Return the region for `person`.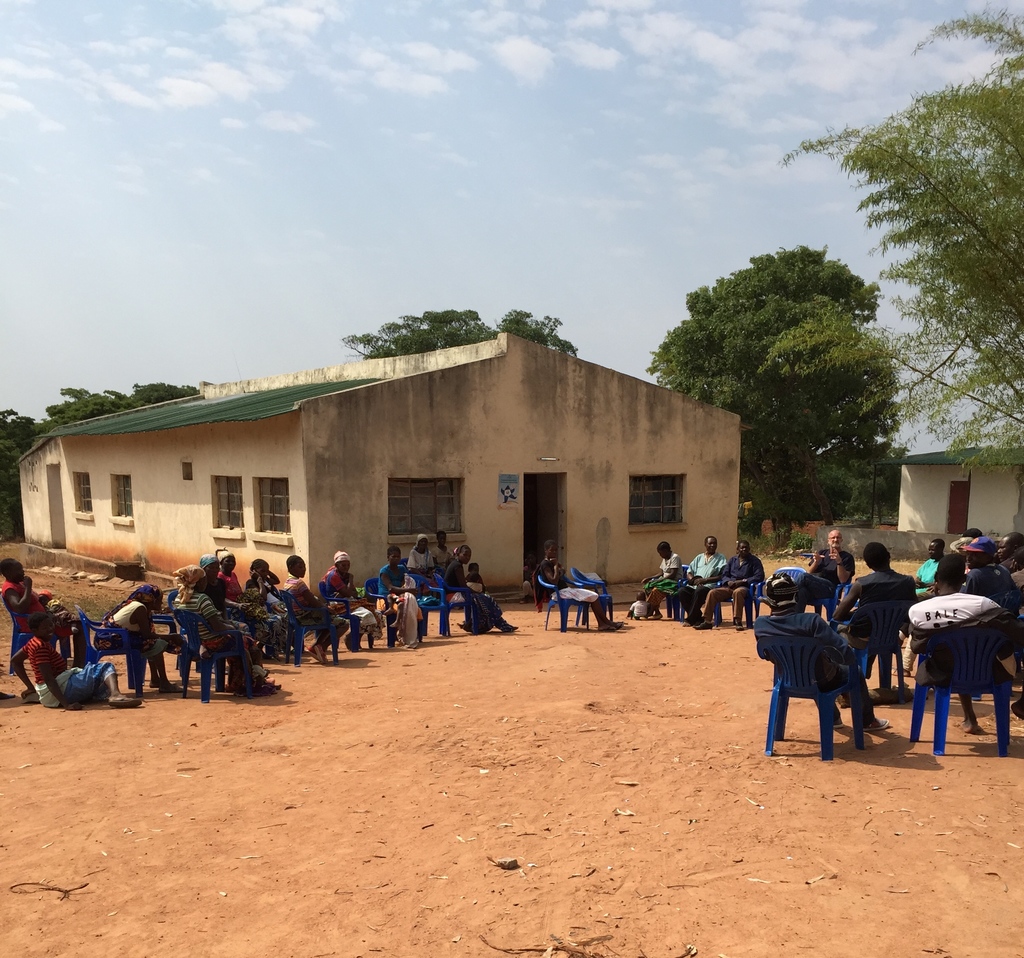
997 534 1023 574.
